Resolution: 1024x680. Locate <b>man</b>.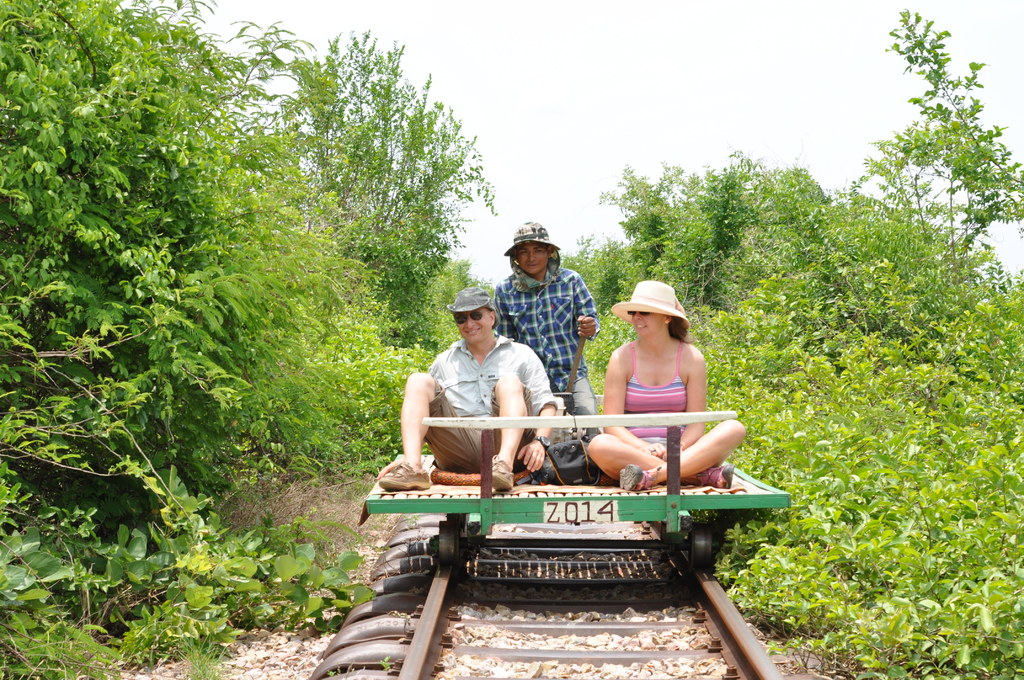
492,218,595,437.
